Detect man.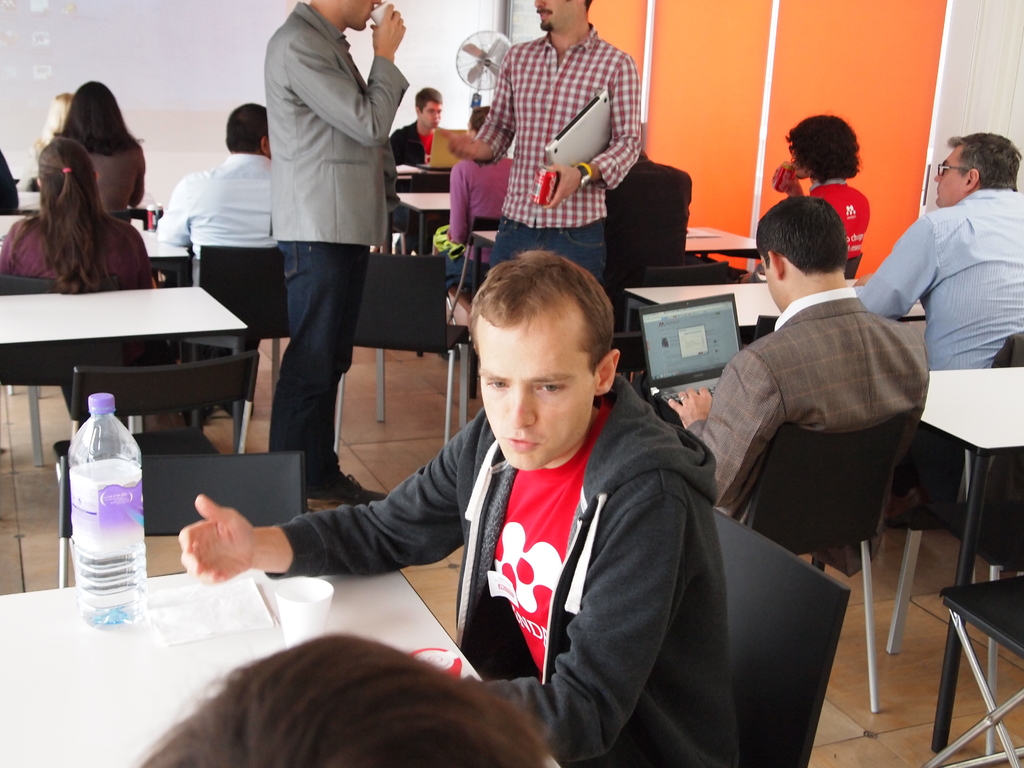
Detected at x1=173 y1=243 x2=750 y2=767.
